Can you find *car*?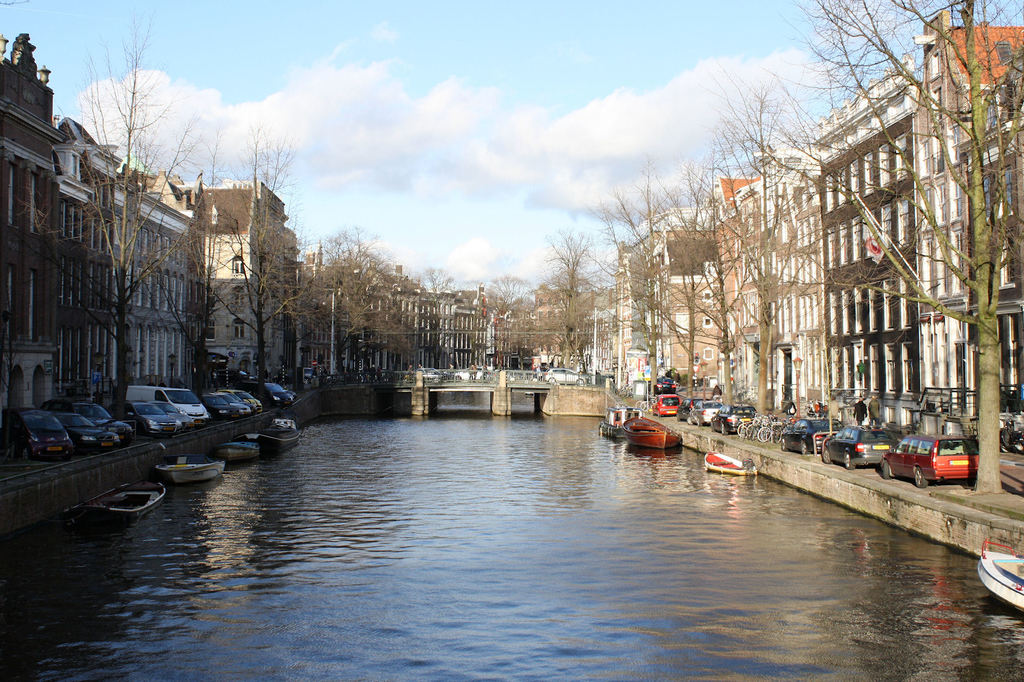
Yes, bounding box: x1=239 y1=370 x2=298 y2=410.
